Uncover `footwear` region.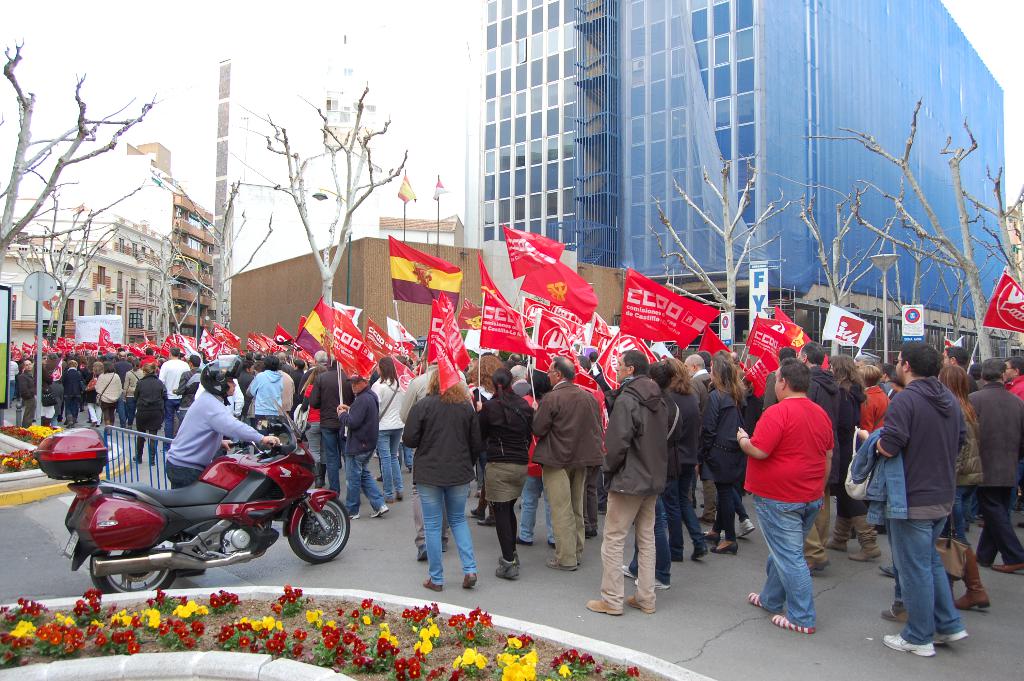
Uncovered: region(584, 530, 600, 538).
